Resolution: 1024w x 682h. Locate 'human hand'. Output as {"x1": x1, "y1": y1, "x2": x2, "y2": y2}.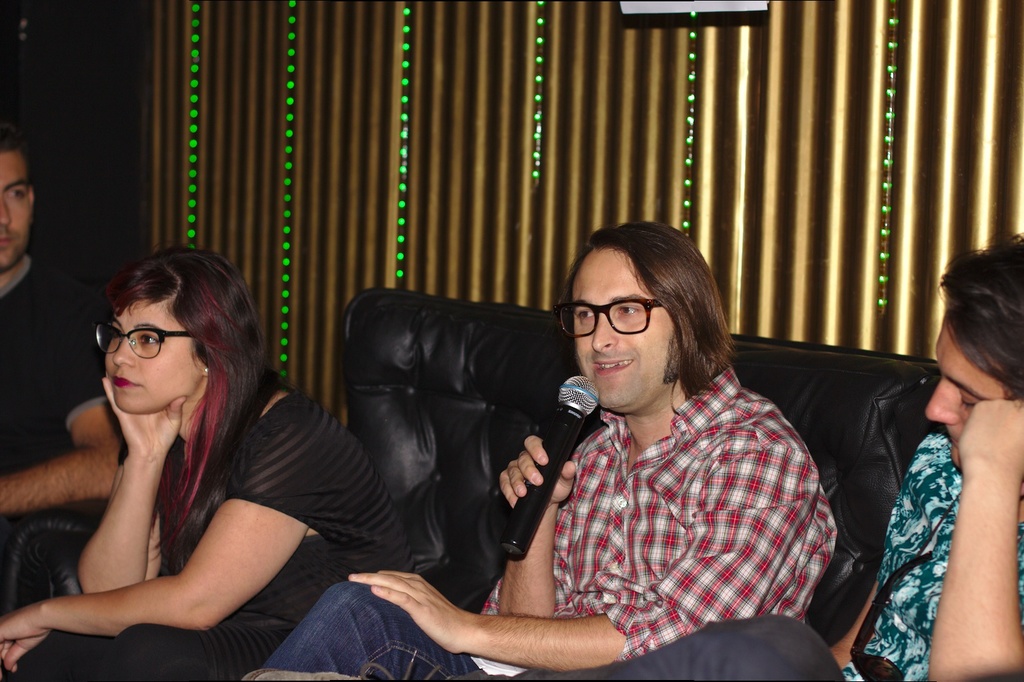
{"x1": 101, "y1": 374, "x2": 188, "y2": 463}.
